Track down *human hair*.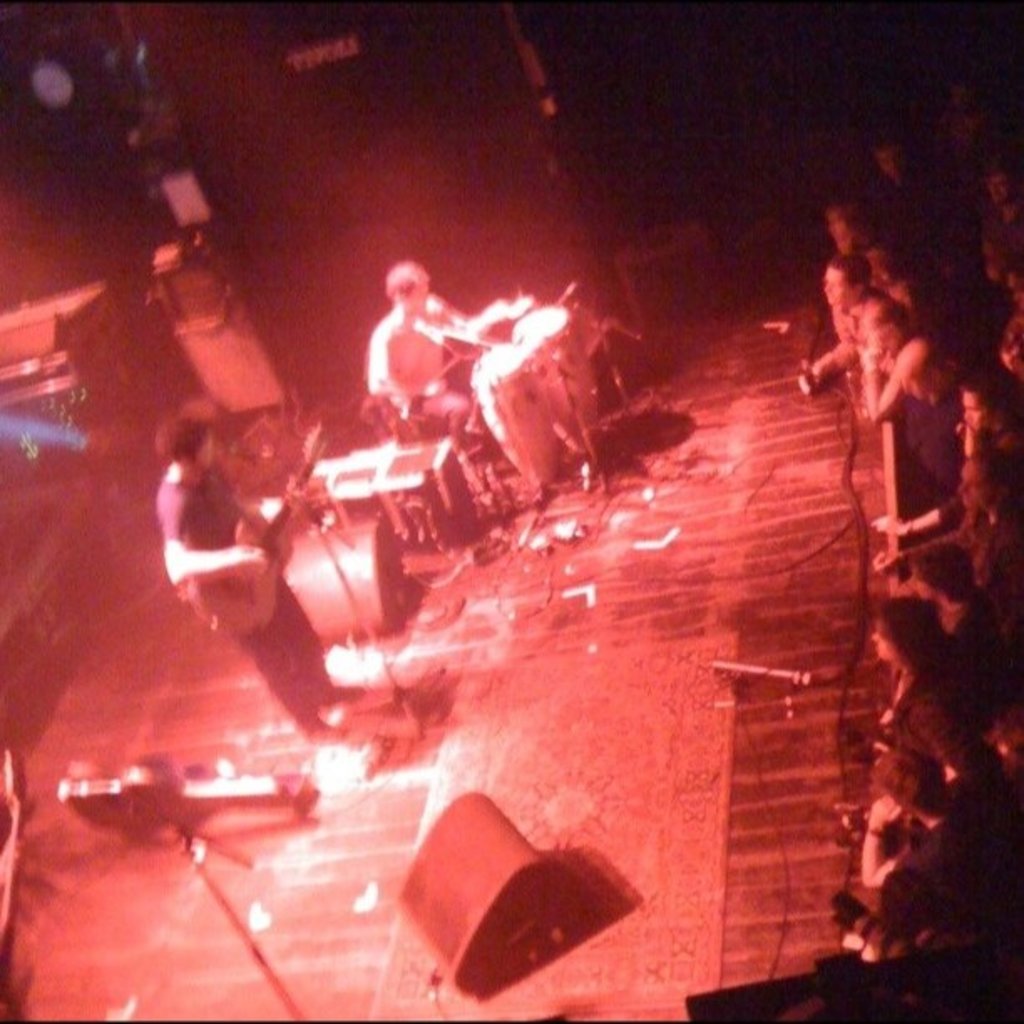
Tracked to [964, 370, 996, 422].
